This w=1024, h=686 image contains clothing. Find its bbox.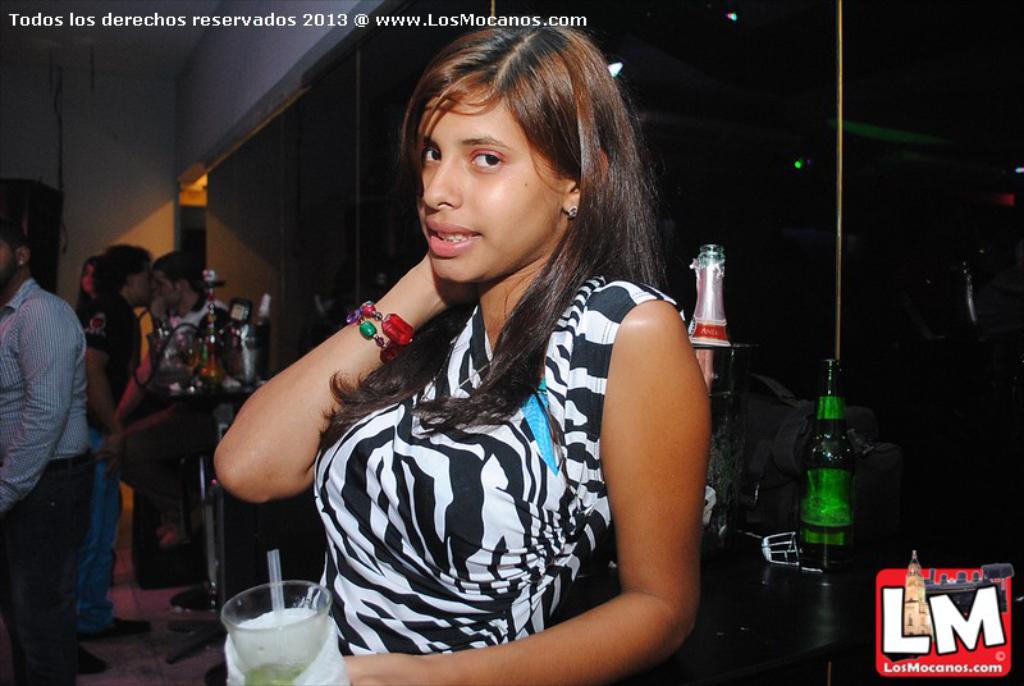
bbox=(0, 270, 91, 685).
